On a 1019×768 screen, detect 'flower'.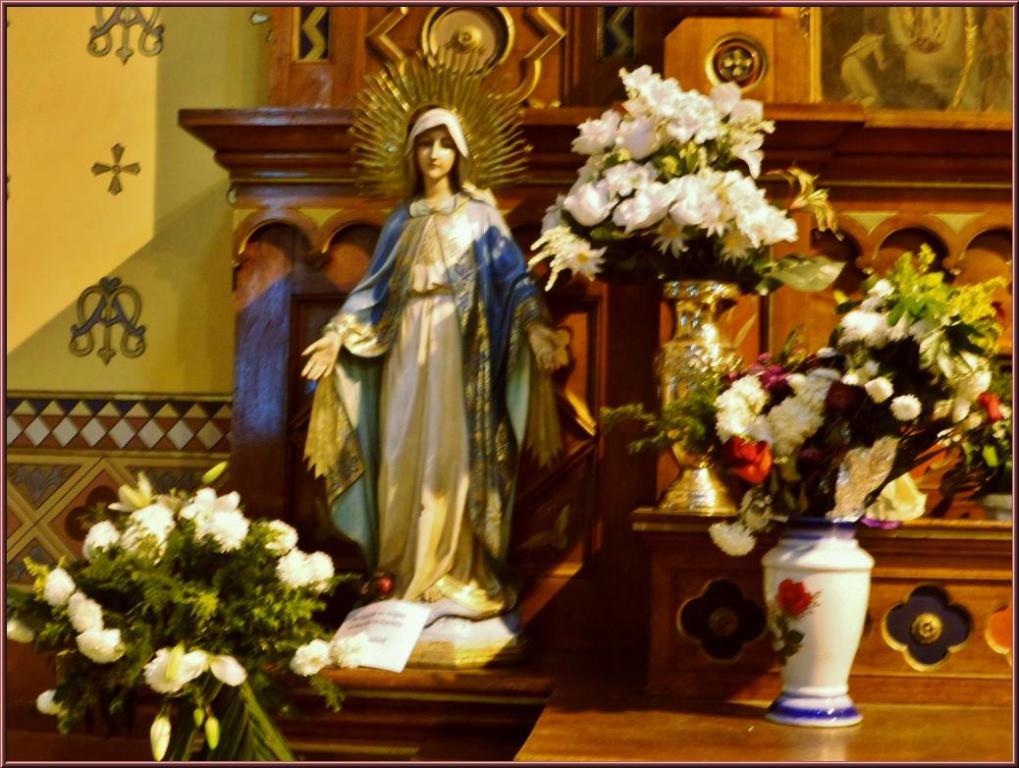
0/621/34/646.
